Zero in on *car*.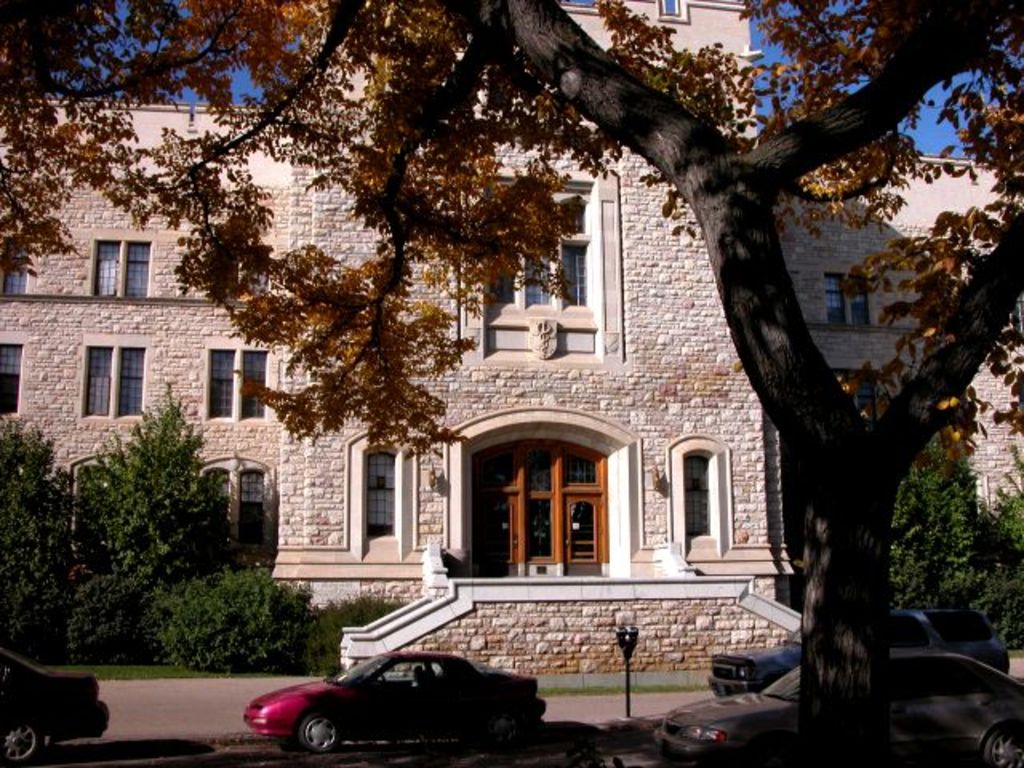
Zeroed in: bbox=(235, 643, 558, 755).
